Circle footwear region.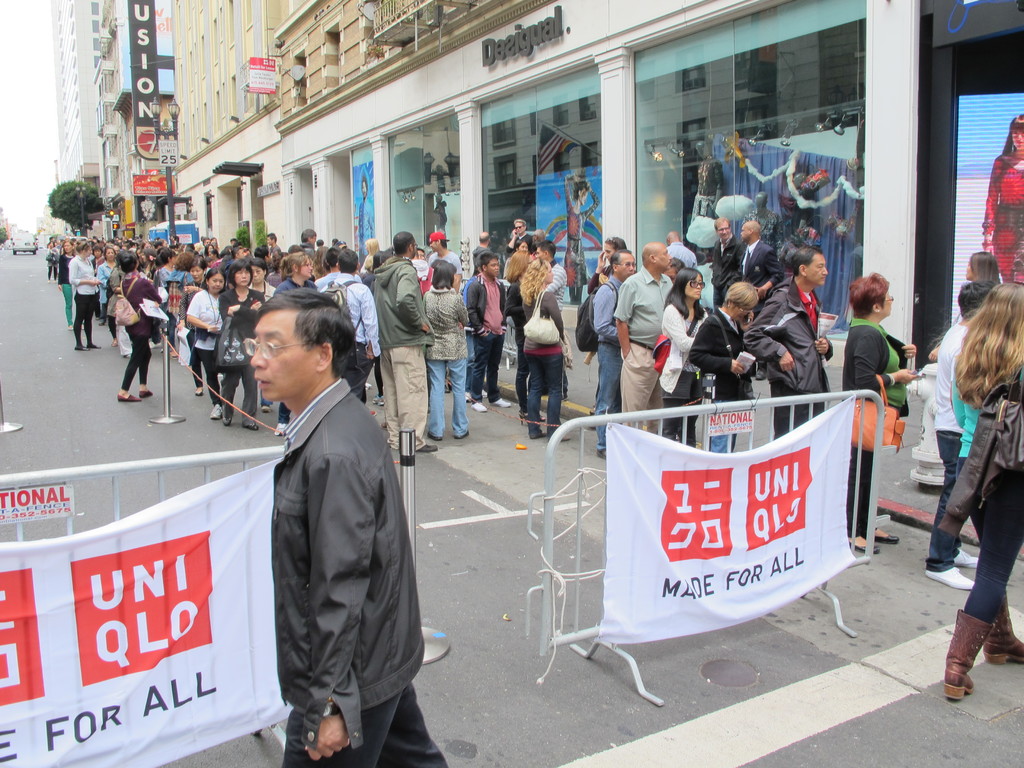
Region: select_region(525, 408, 543, 424).
